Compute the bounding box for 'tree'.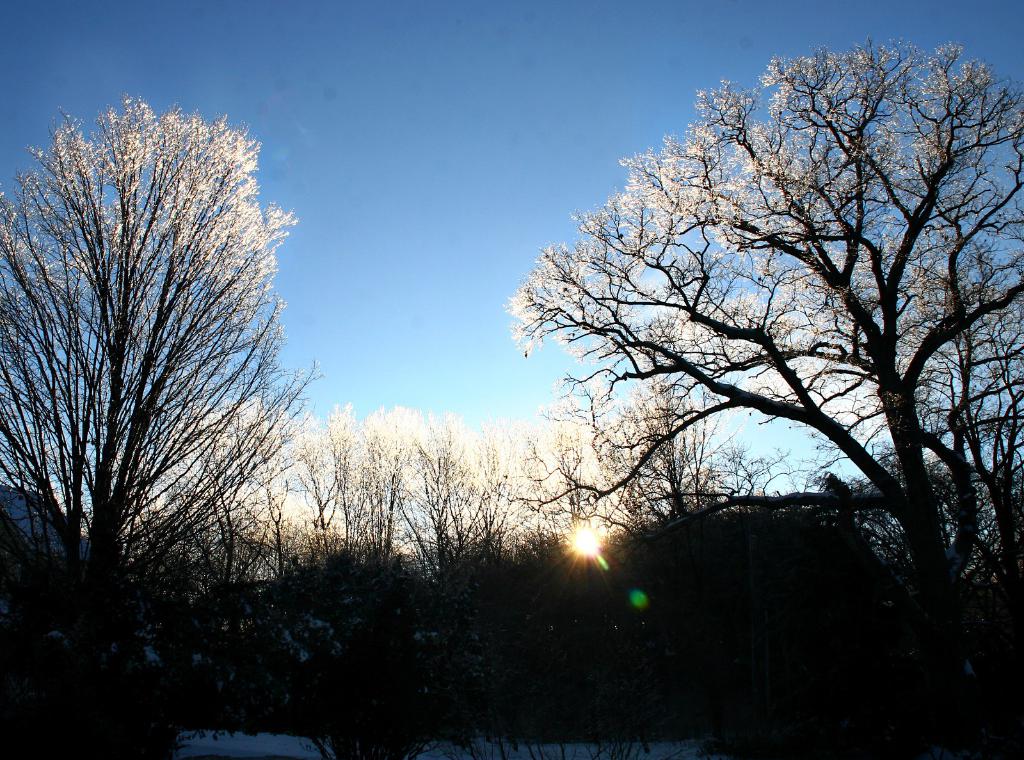
pyautogui.locateOnScreen(0, 92, 325, 732).
